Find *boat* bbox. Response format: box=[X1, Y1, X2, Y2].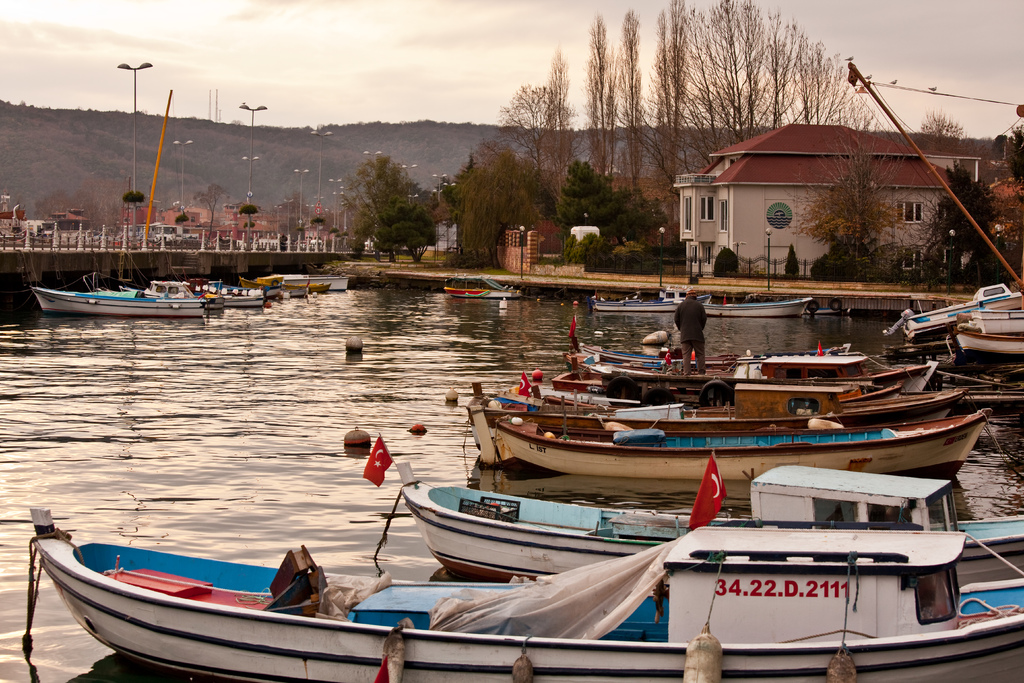
box=[902, 279, 1022, 346].
